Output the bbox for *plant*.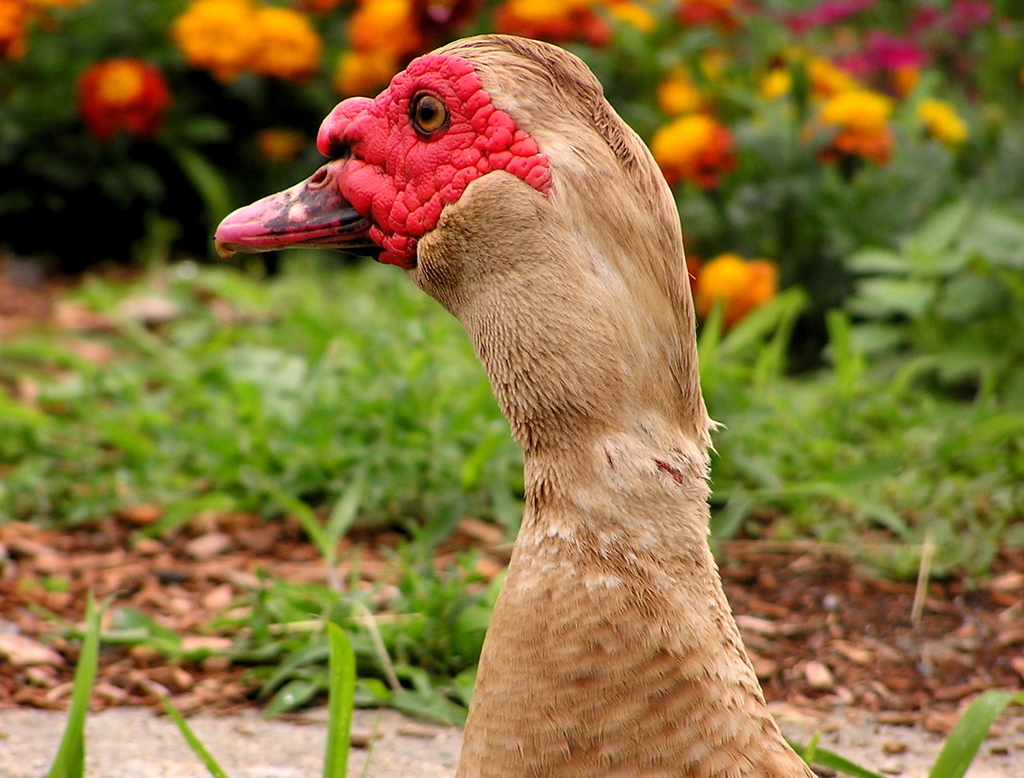
Rect(932, 690, 1023, 777).
